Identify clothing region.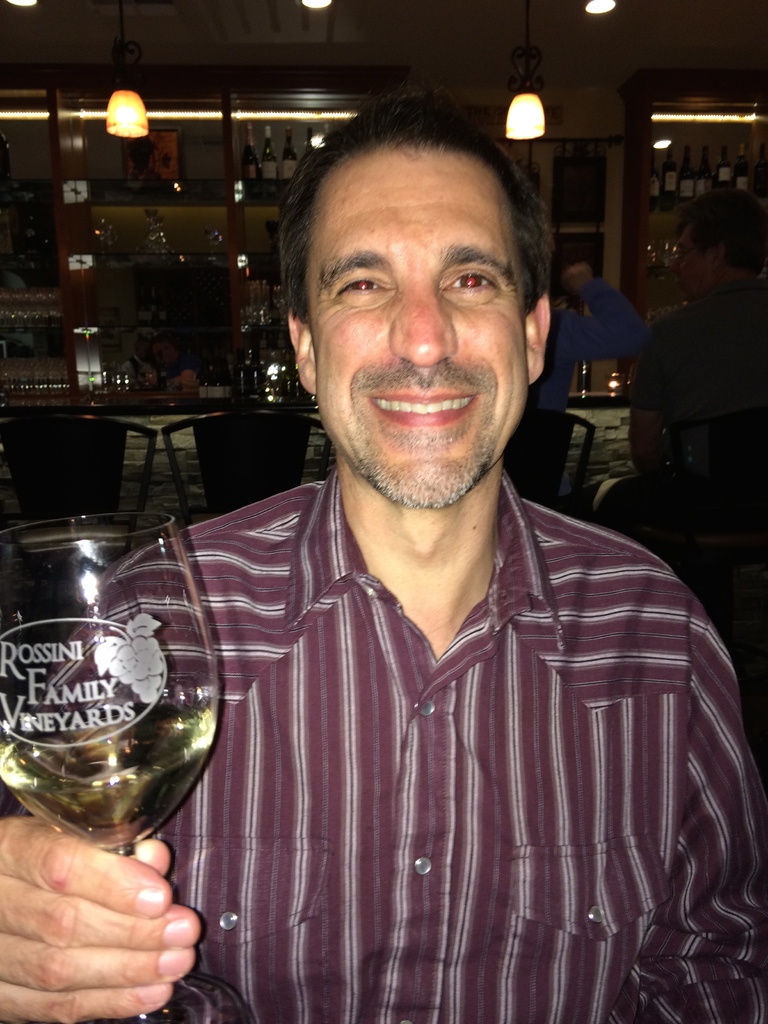
Region: 527,273,646,420.
